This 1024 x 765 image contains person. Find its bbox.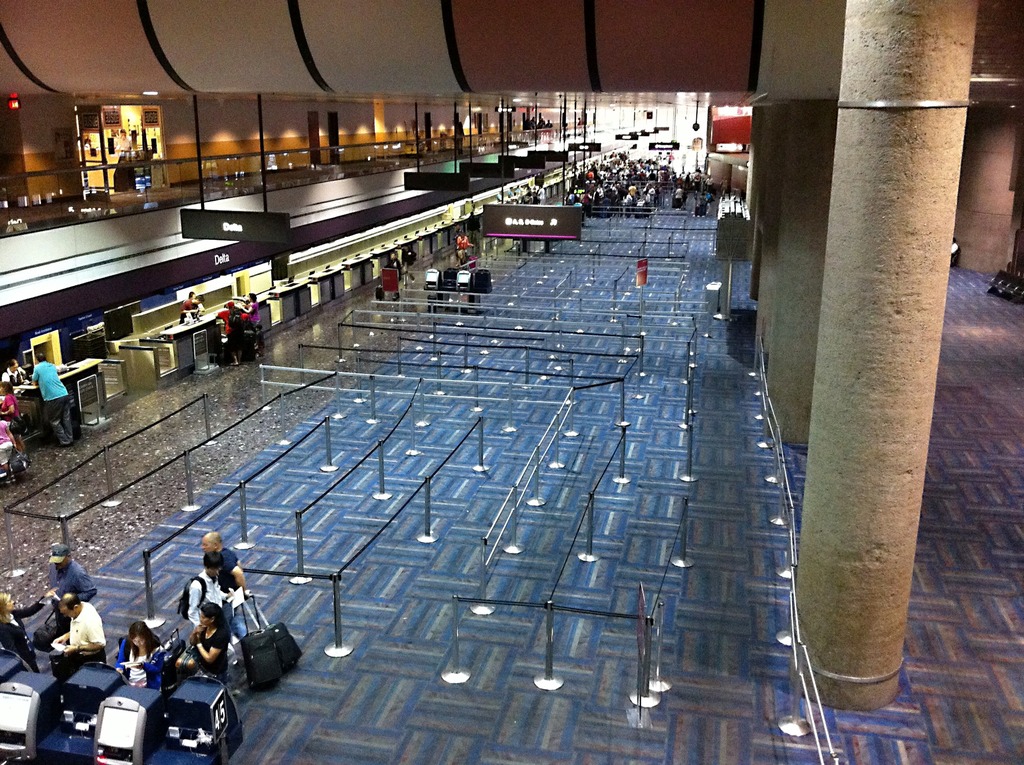
{"x1": 180, "y1": 555, "x2": 221, "y2": 632}.
